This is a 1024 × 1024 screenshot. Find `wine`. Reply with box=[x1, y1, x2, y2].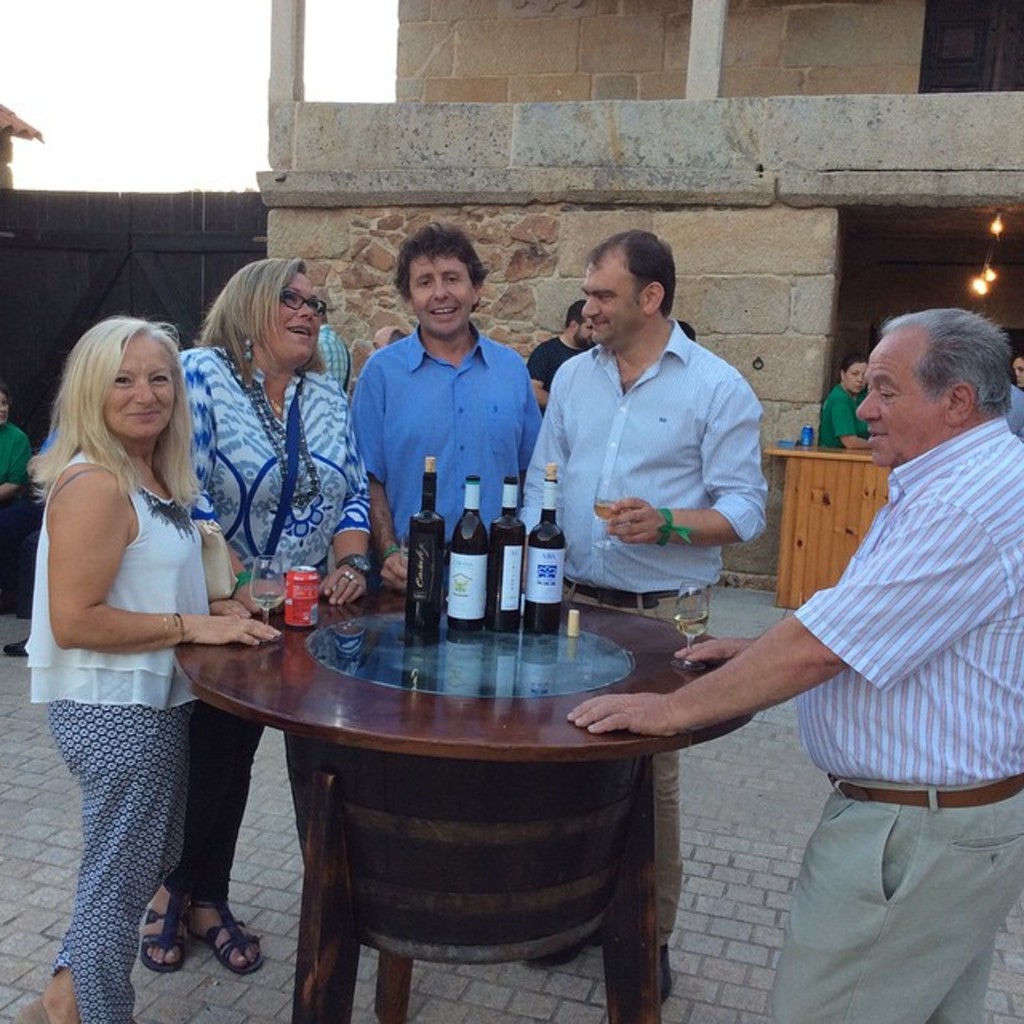
box=[450, 477, 498, 637].
